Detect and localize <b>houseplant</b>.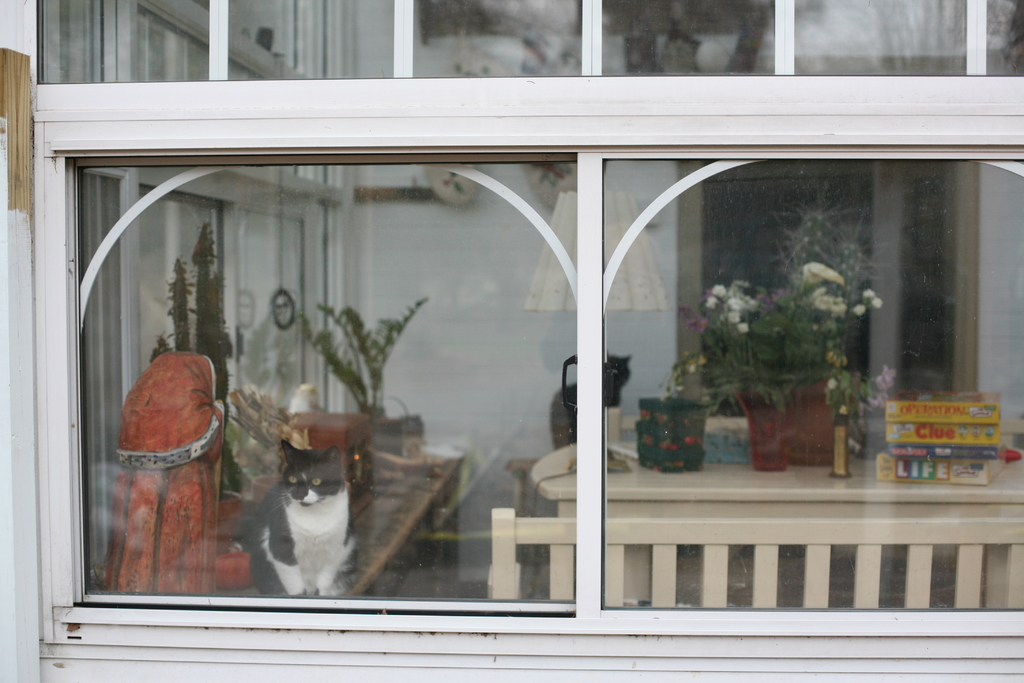
Localized at [x1=292, y1=304, x2=428, y2=448].
